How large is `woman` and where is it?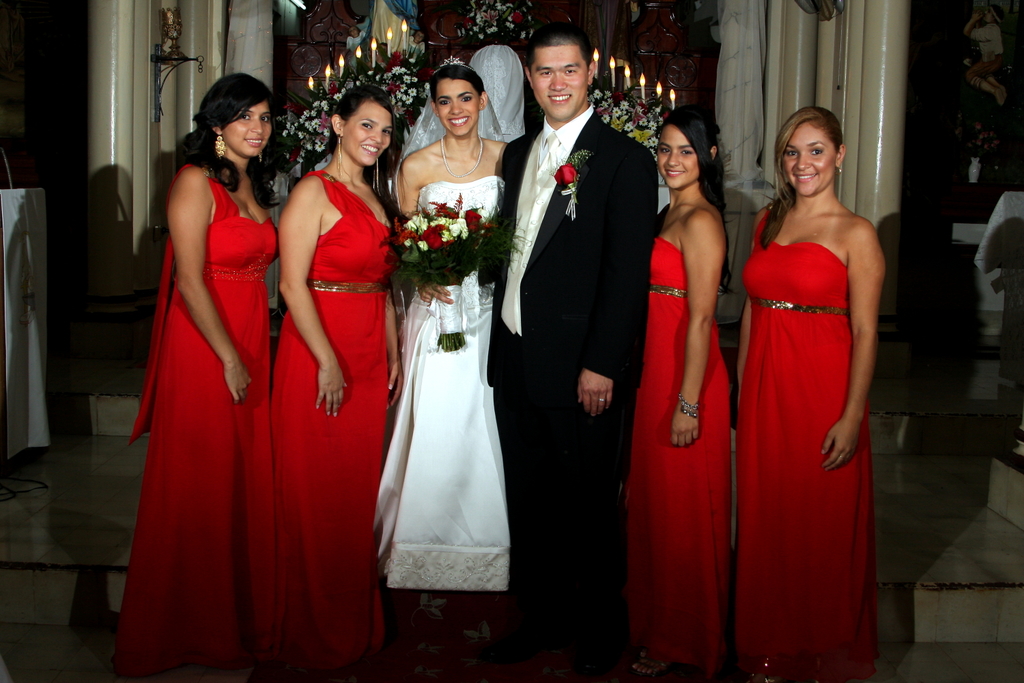
Bounding box: 253, 83, 403, 682.
